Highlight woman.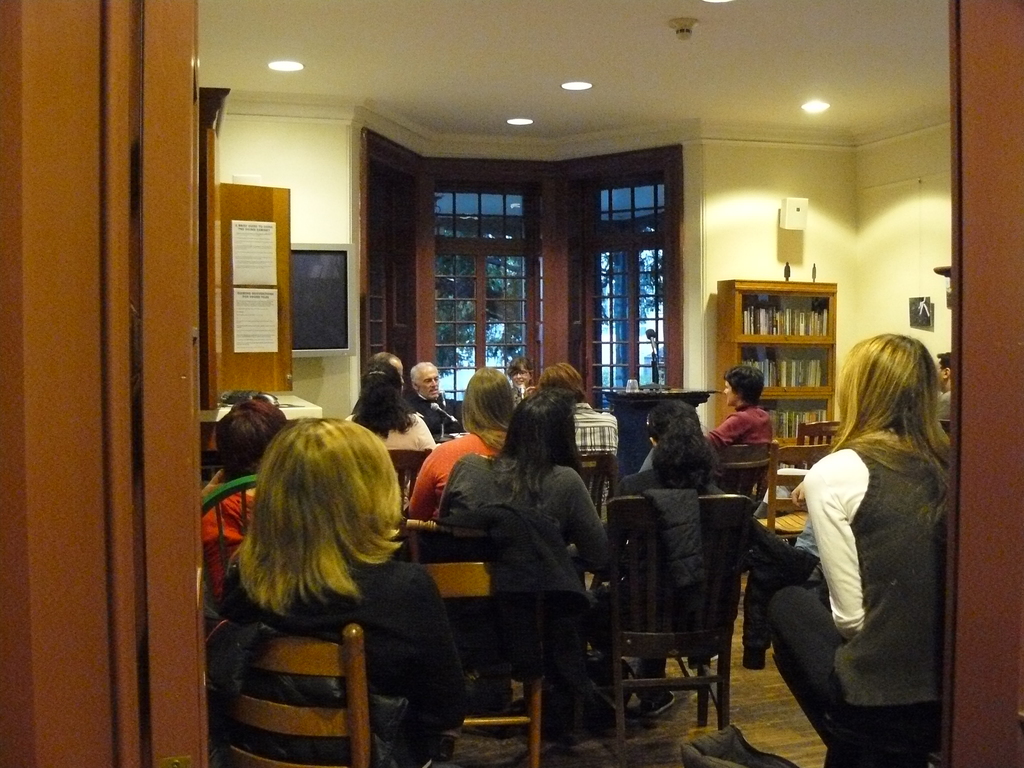
Highlighted region: bbox(206, 420, 467, 767).
